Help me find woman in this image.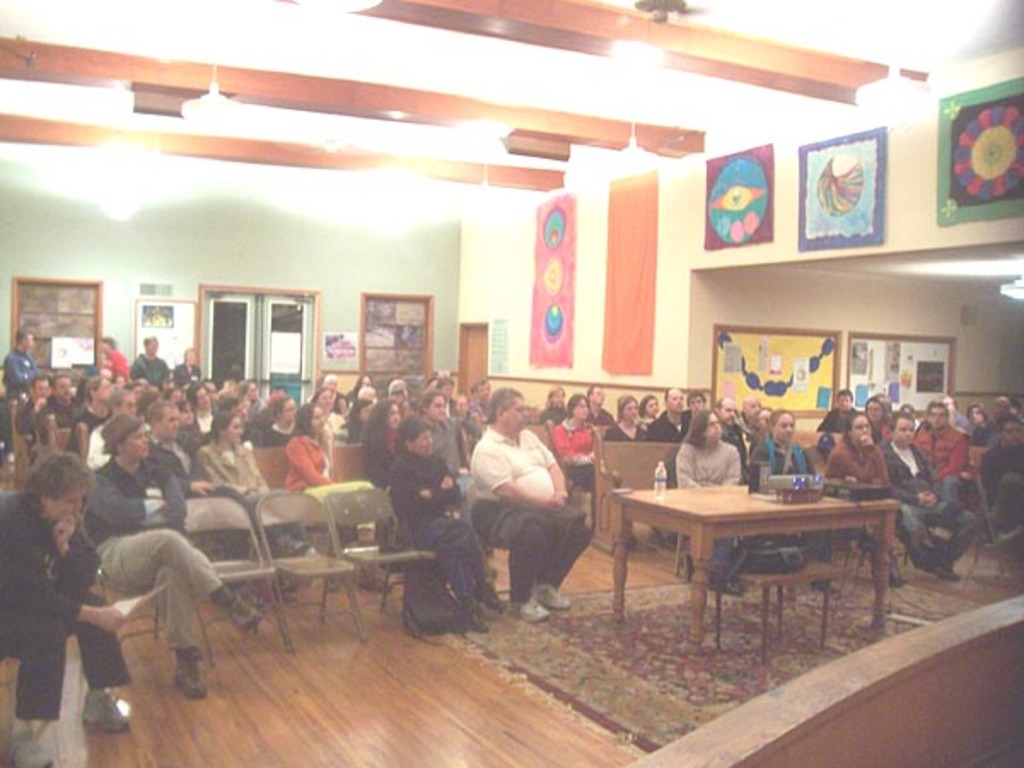
Found it: 584,384,613,427.
